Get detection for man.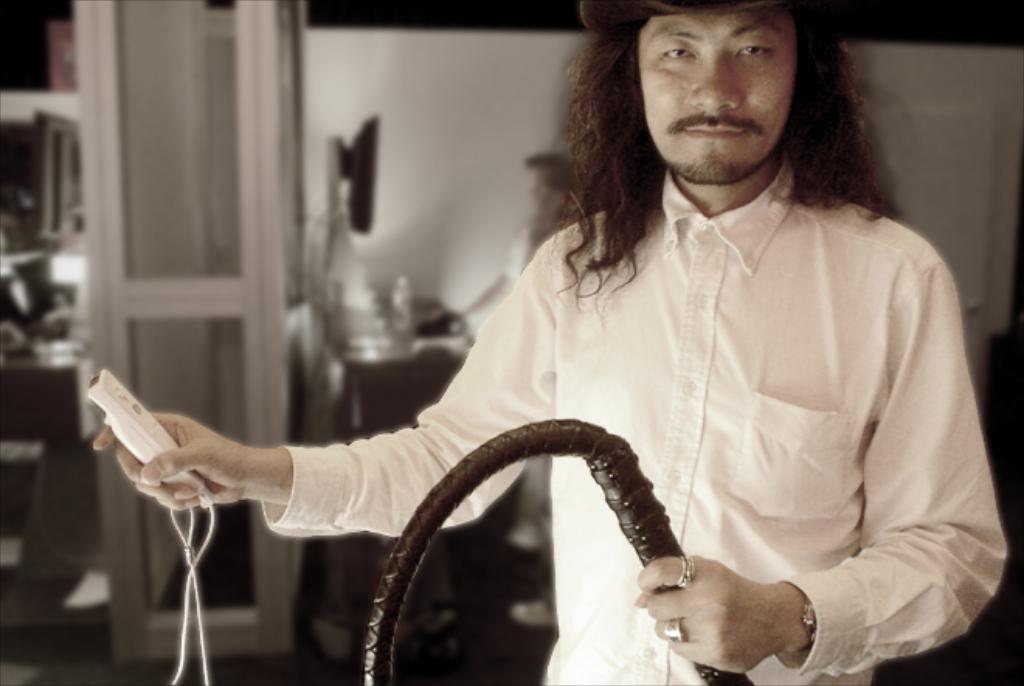
Detection: bbox=(256, 5, 990, 653).
